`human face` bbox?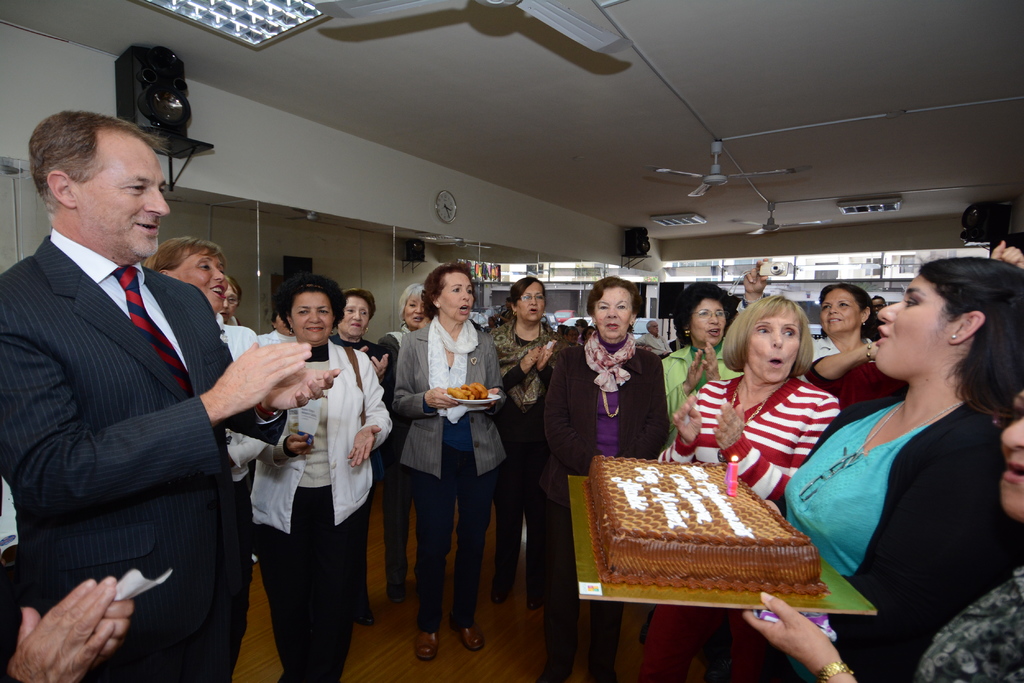
region(294, 294, 330, 344)
